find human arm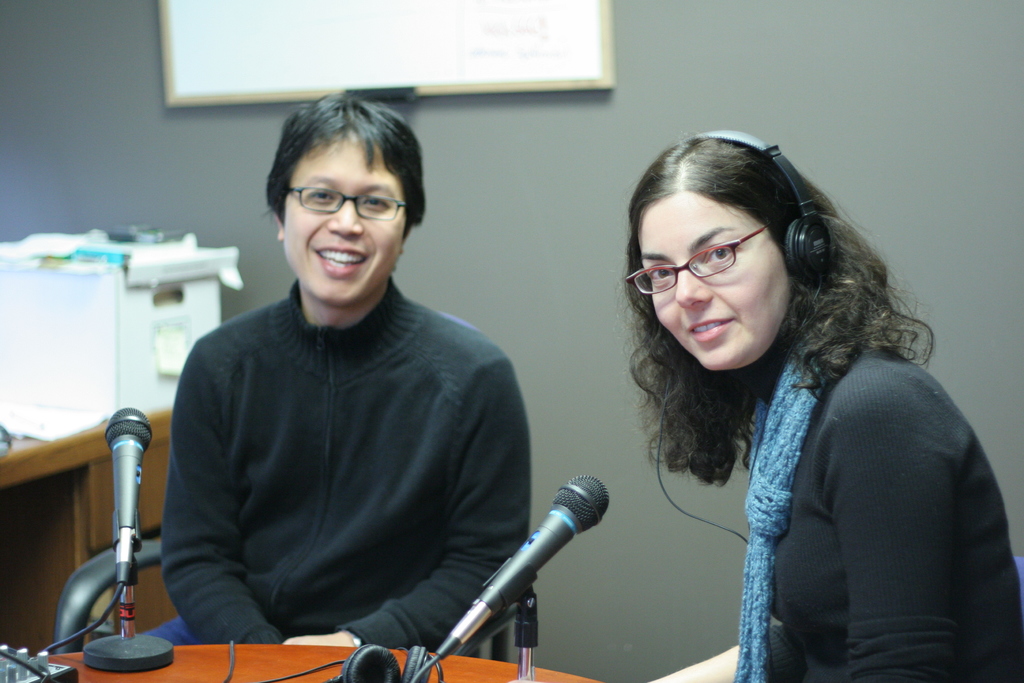
(left=654, top=622, right=810, bottom=682)
